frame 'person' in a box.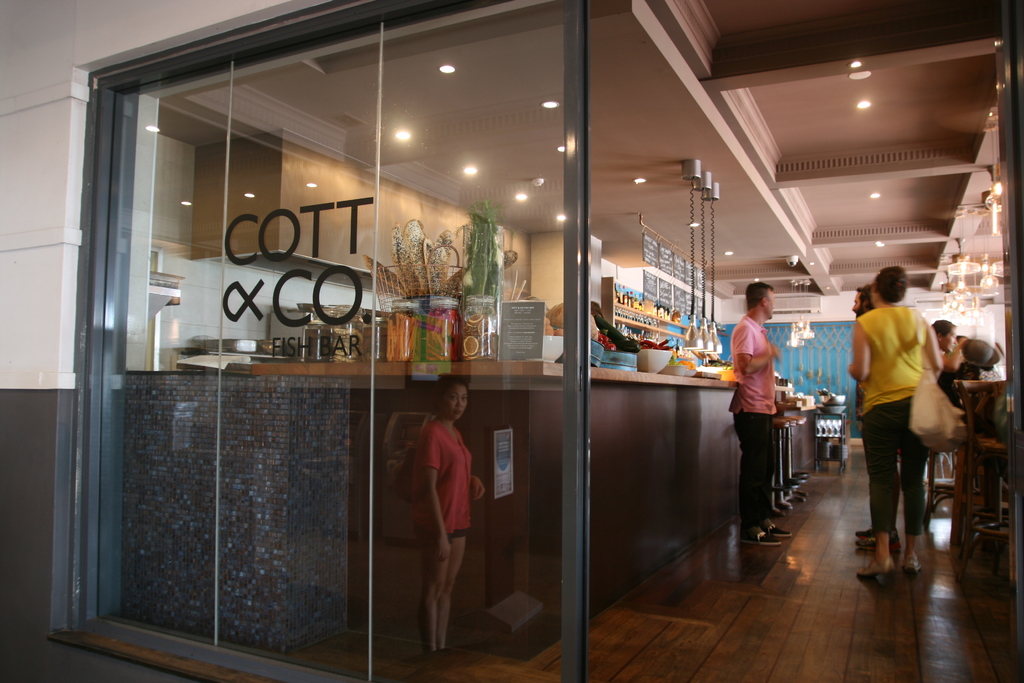
[739,273,812,546].
